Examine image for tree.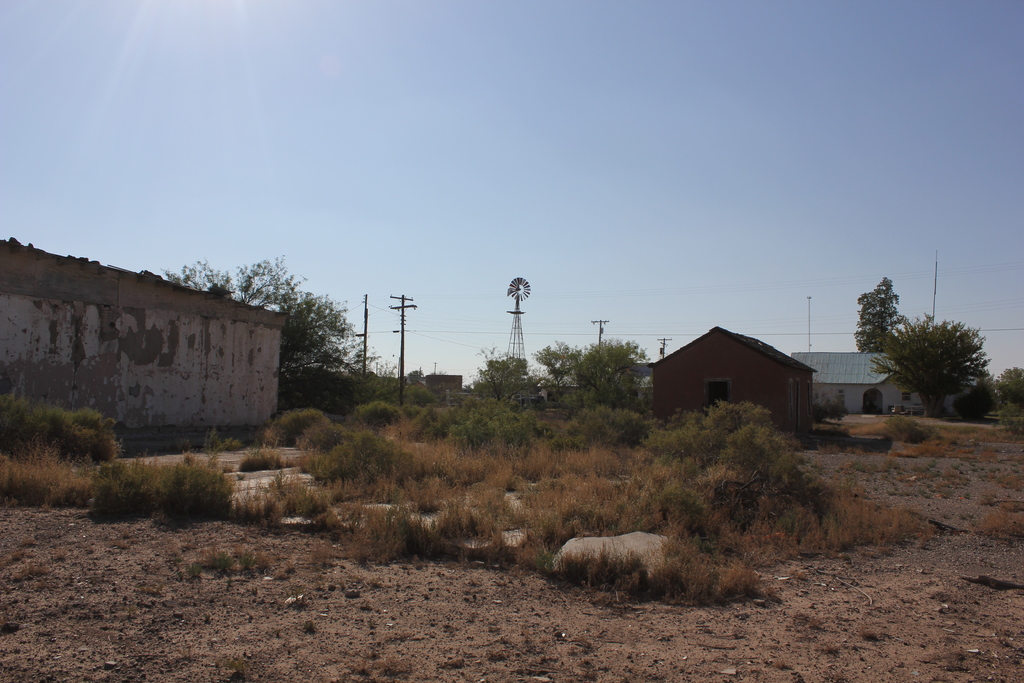
Examination result: bbox=(992, 366, 1023, 400).
